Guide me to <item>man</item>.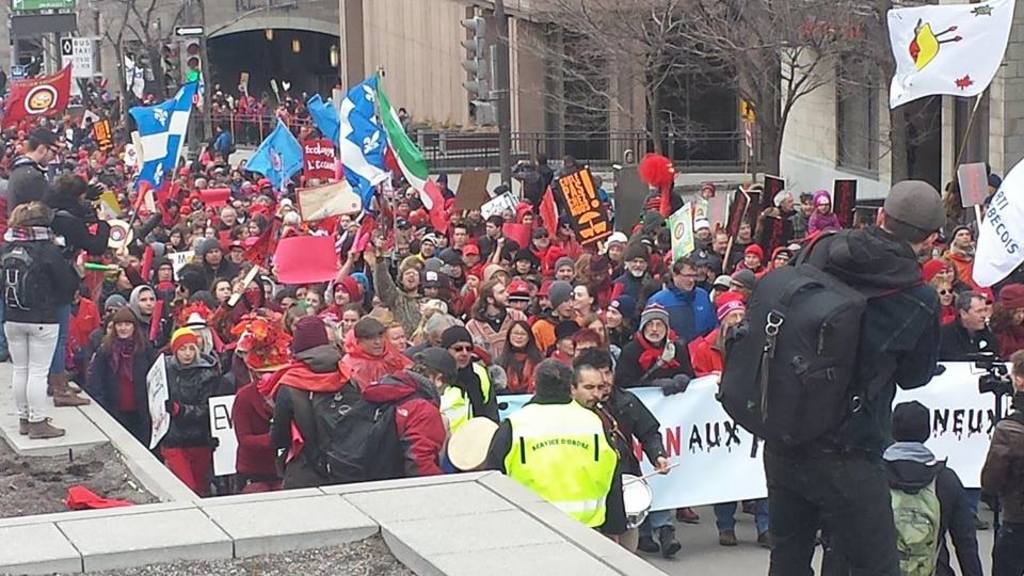
Guidance: Rect(609, 243, 667, 308).
